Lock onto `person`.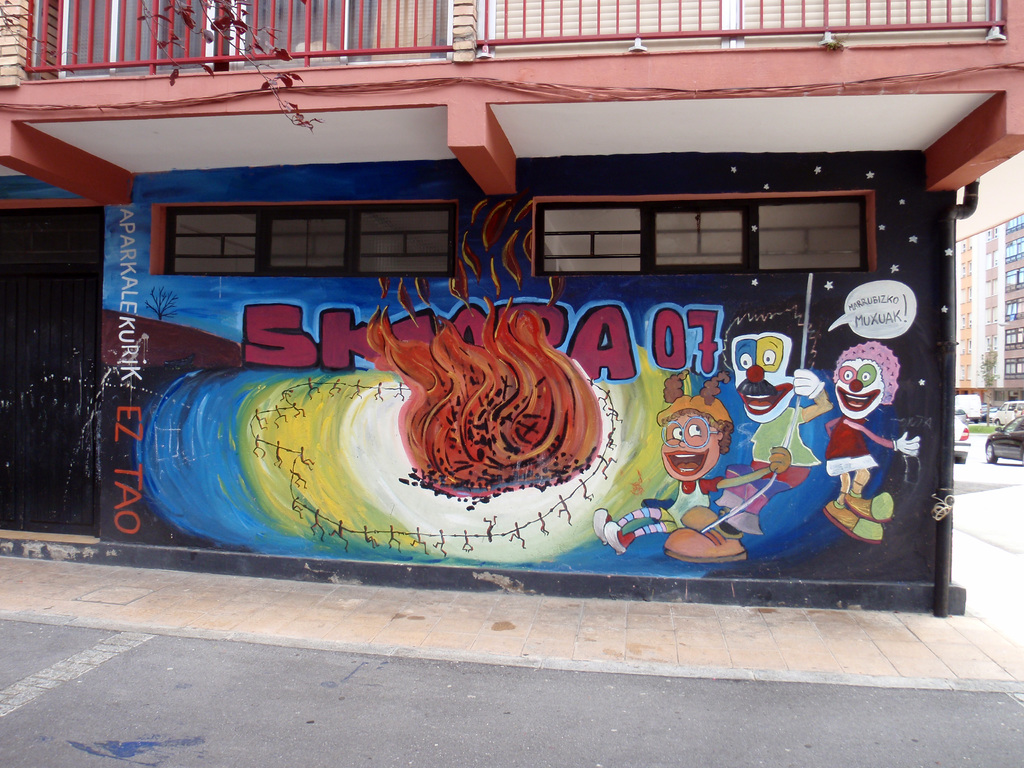
Locked: rect(726, 300, 841, 488).
